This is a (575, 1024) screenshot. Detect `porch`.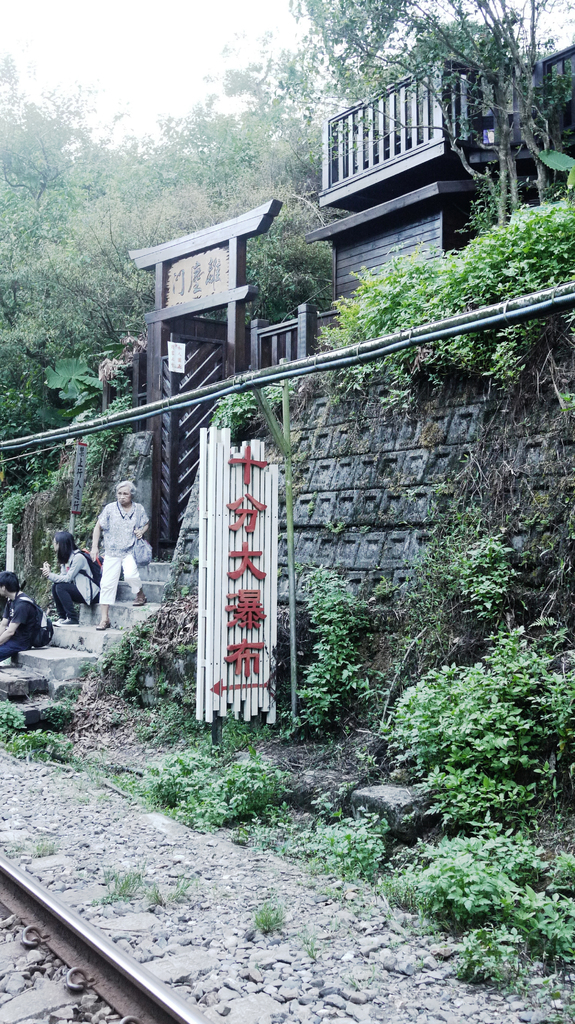
<bbox>0, 204, 363, 755</bbox>.
